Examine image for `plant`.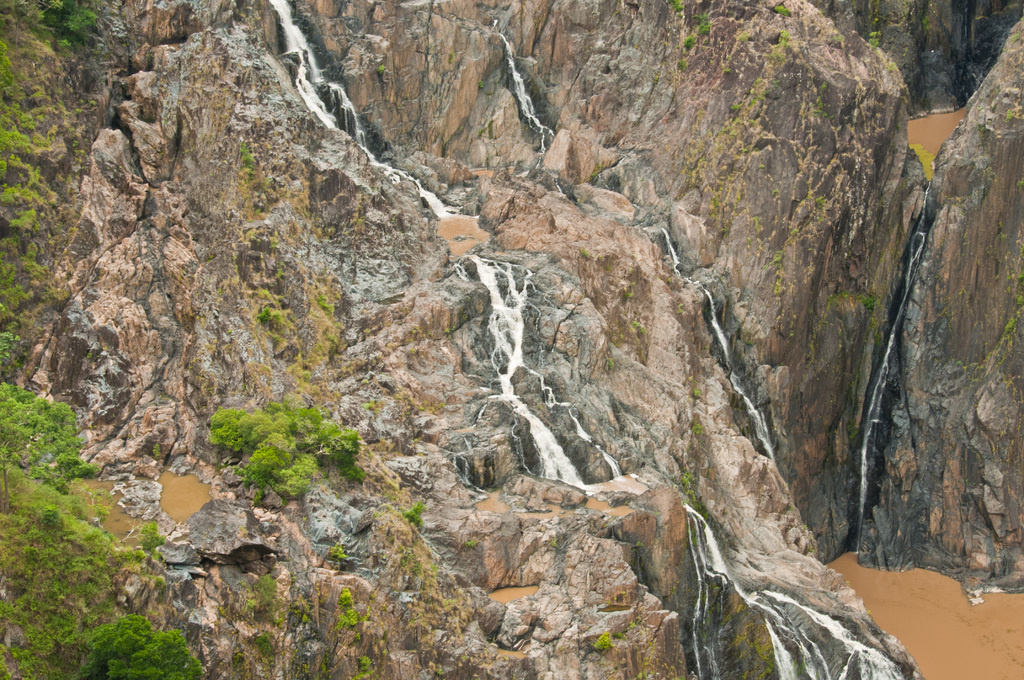
Examination result: left=447, top=50, right=454, bottom=66.
